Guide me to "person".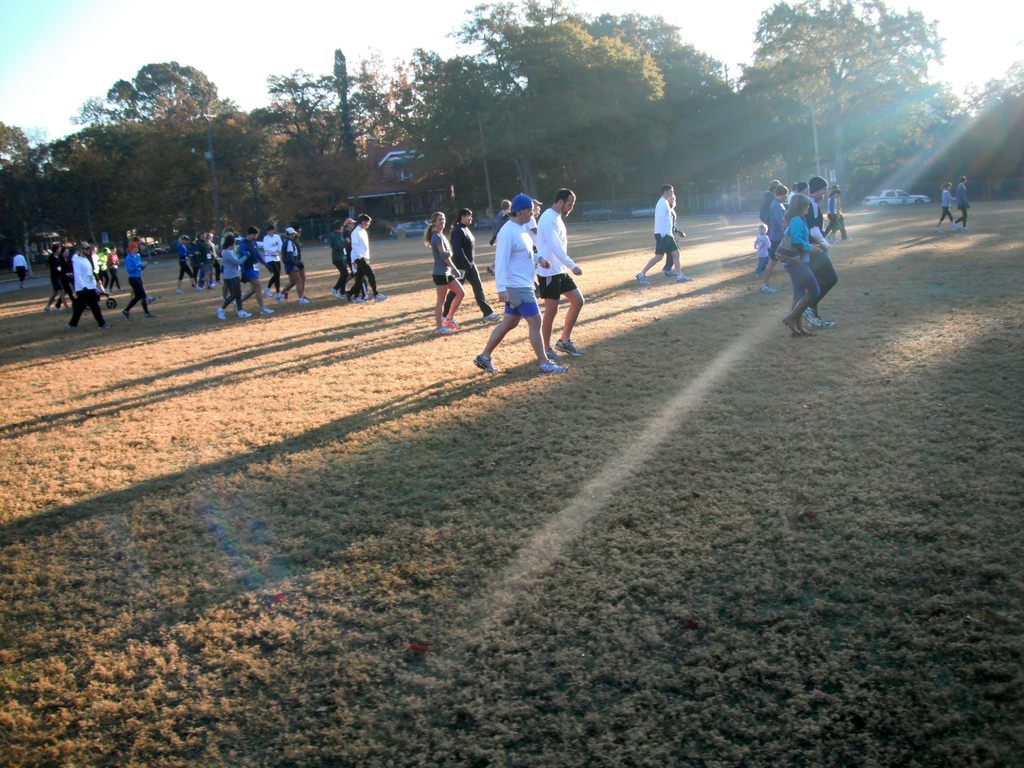
Guidance: box=[13, 248, 31, 289].
